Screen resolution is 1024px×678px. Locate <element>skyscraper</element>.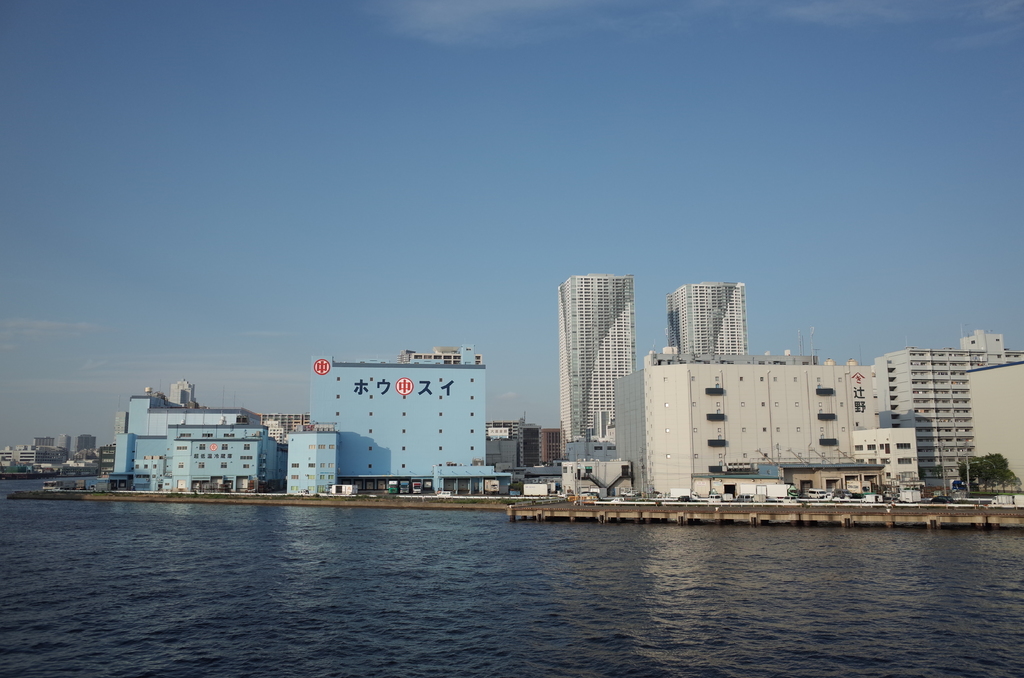
detection(72, 435, 98, 456).
